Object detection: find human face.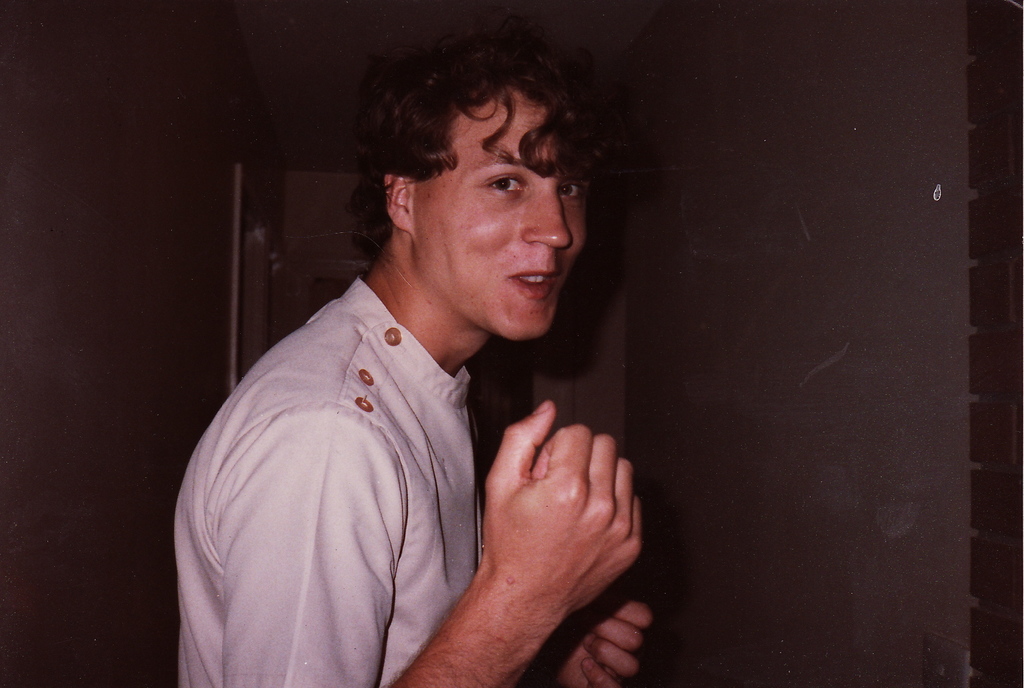
box=[413, 94, 585, 337].
